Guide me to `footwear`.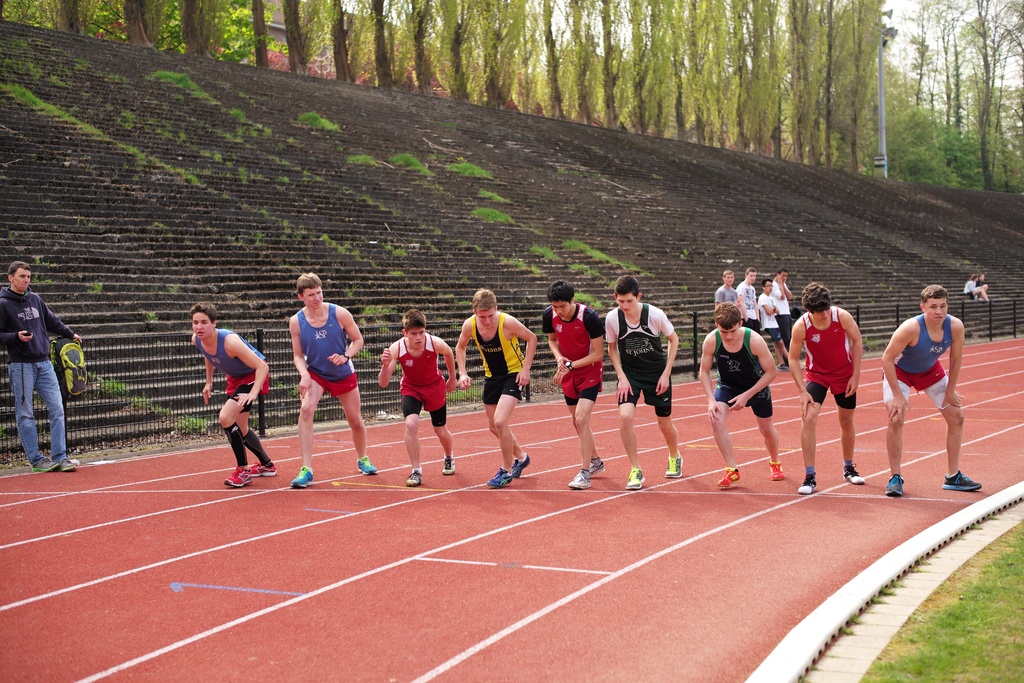
Guidance: [left=30, top=455, right=59, bottom=473].
